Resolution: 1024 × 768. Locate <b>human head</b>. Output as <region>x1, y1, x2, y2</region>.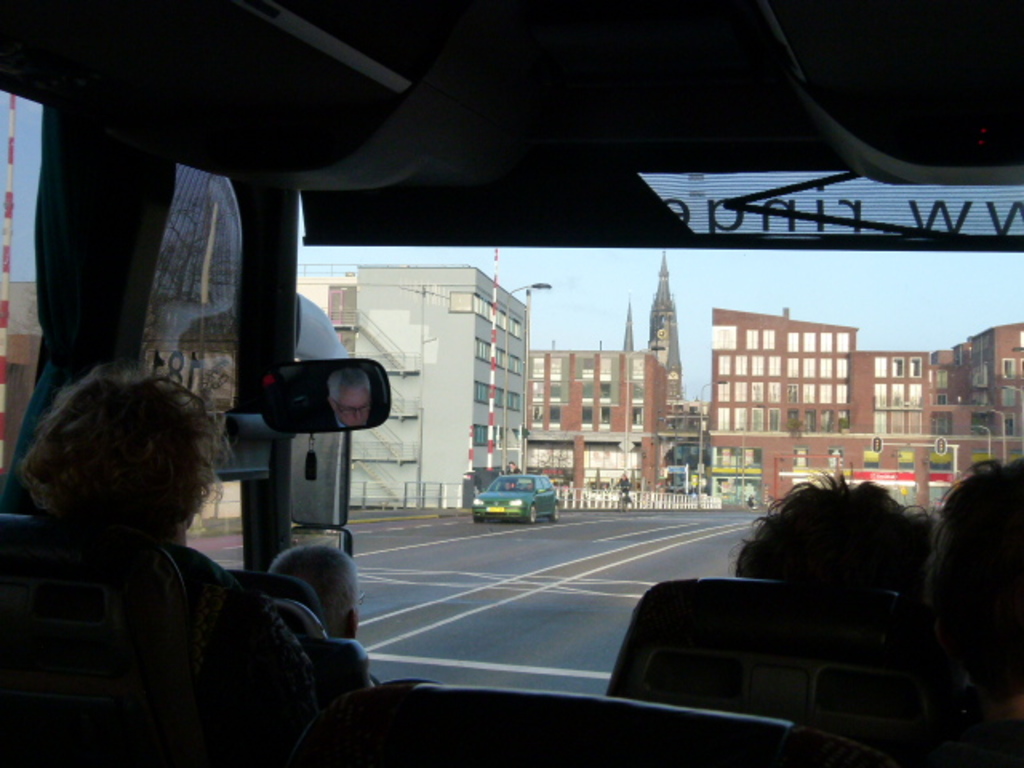
<region>264, 544, 360, 638</region>.
